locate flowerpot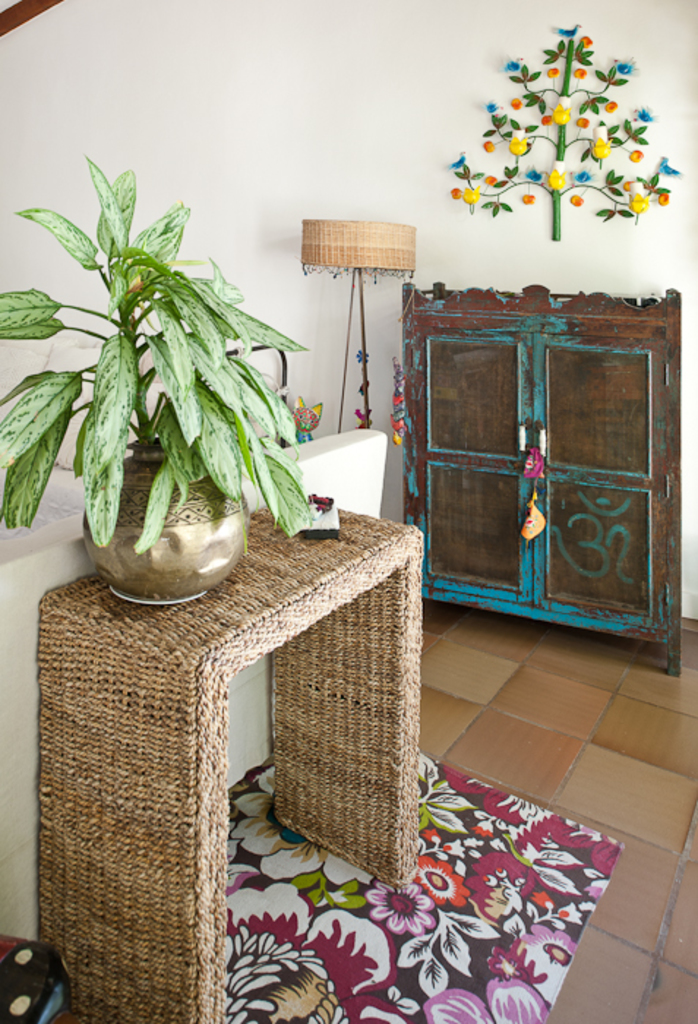
region(85, 445, 241, 597)
